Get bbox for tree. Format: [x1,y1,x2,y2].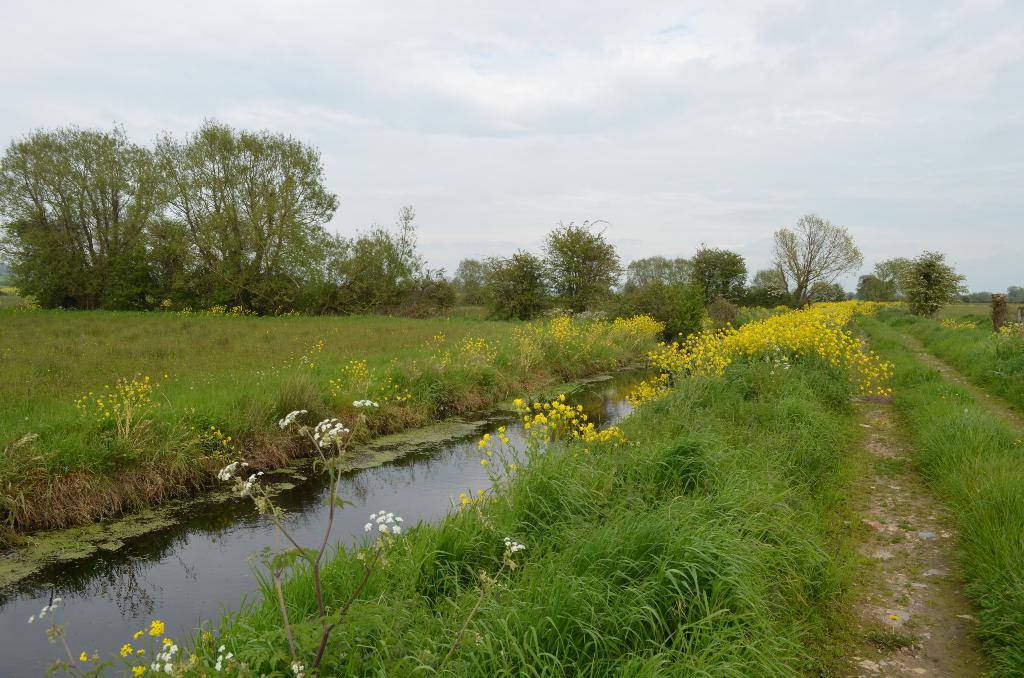
[0,124,175,314].
